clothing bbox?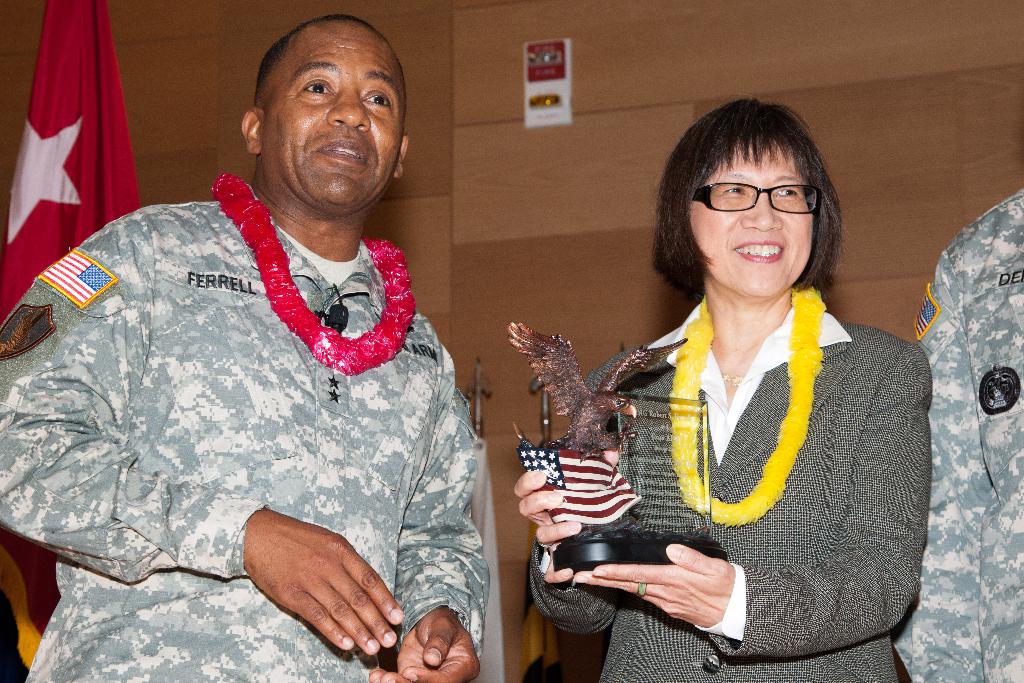
885,184,1023,682
